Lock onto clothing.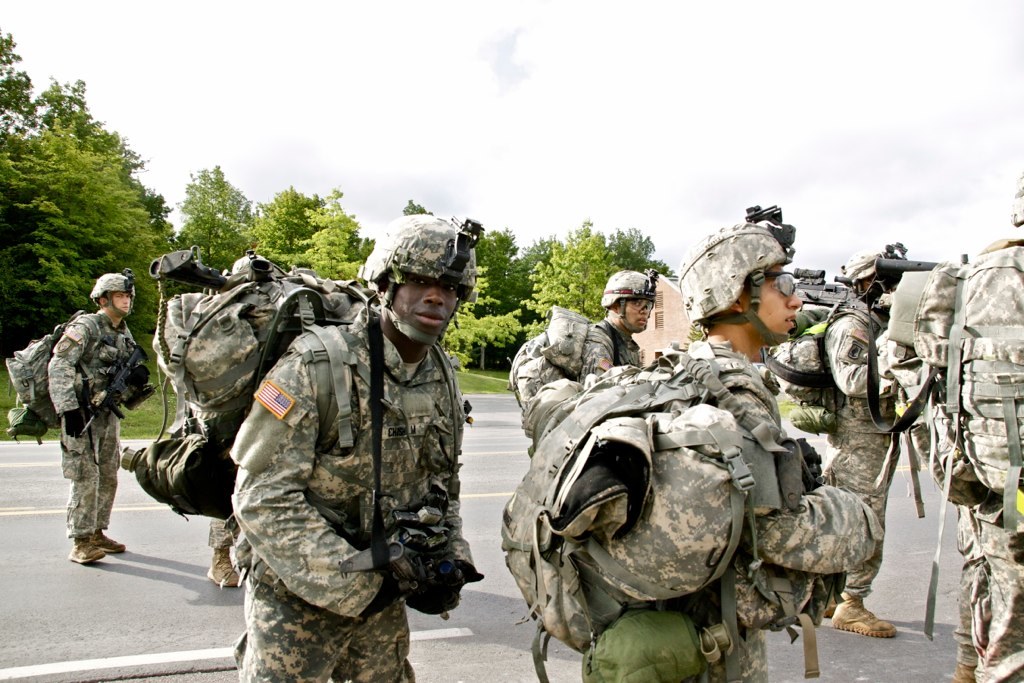
Locked: bbox=(586, 344, 878, 682).
